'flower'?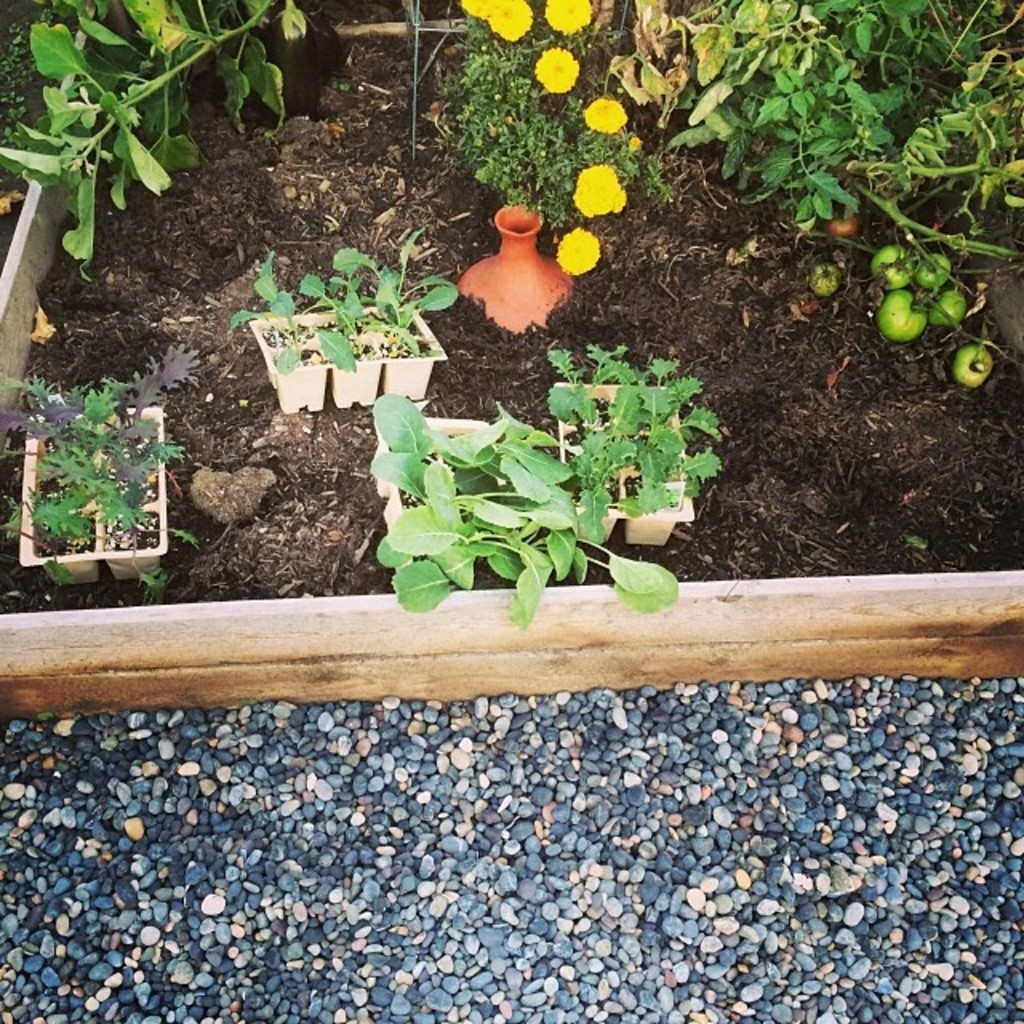
rect(461, 0, 504, 13)
